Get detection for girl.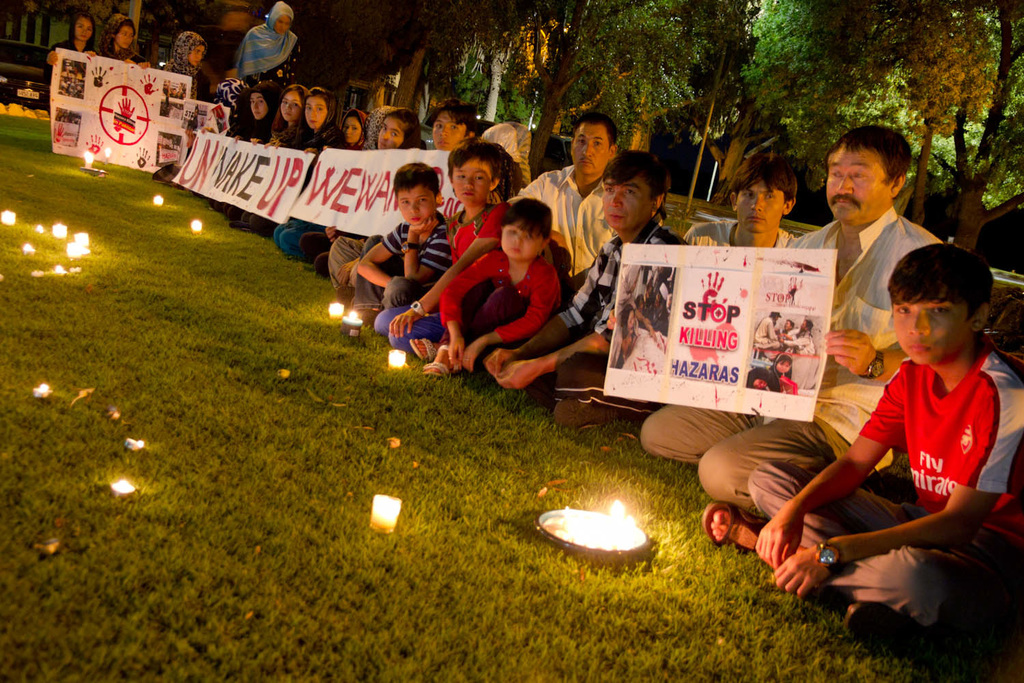
Detection: x1=42 y1=12 x2=101 y2=70.
